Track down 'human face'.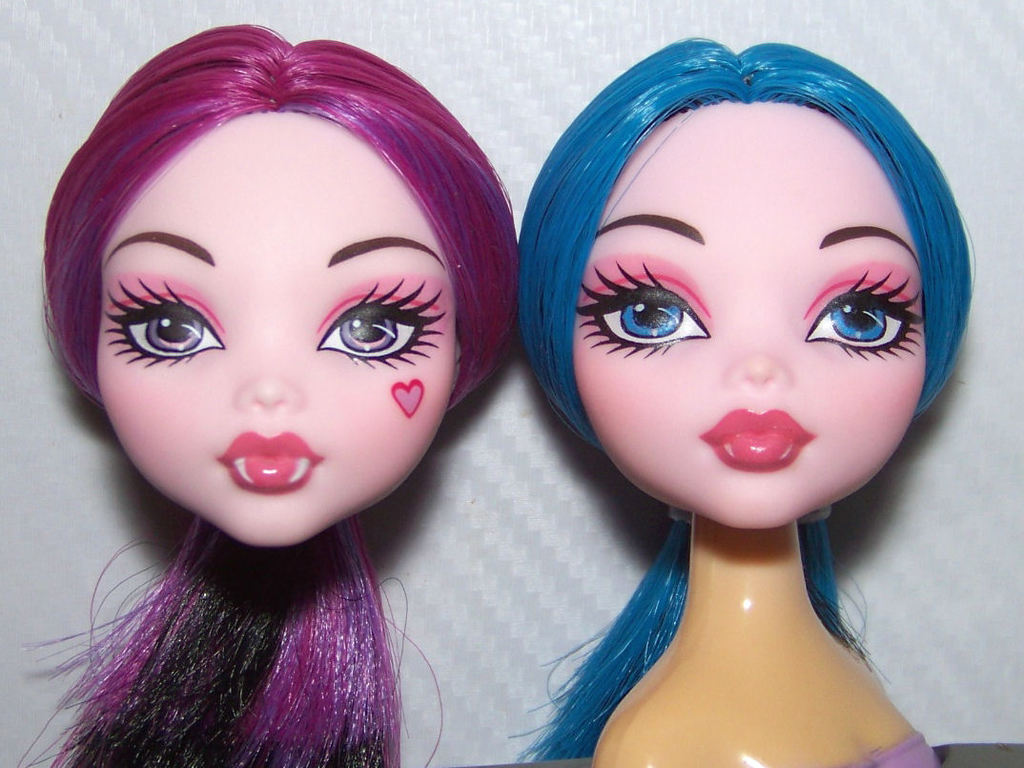
Tracked to bbox(573, 92, 928, 534).
